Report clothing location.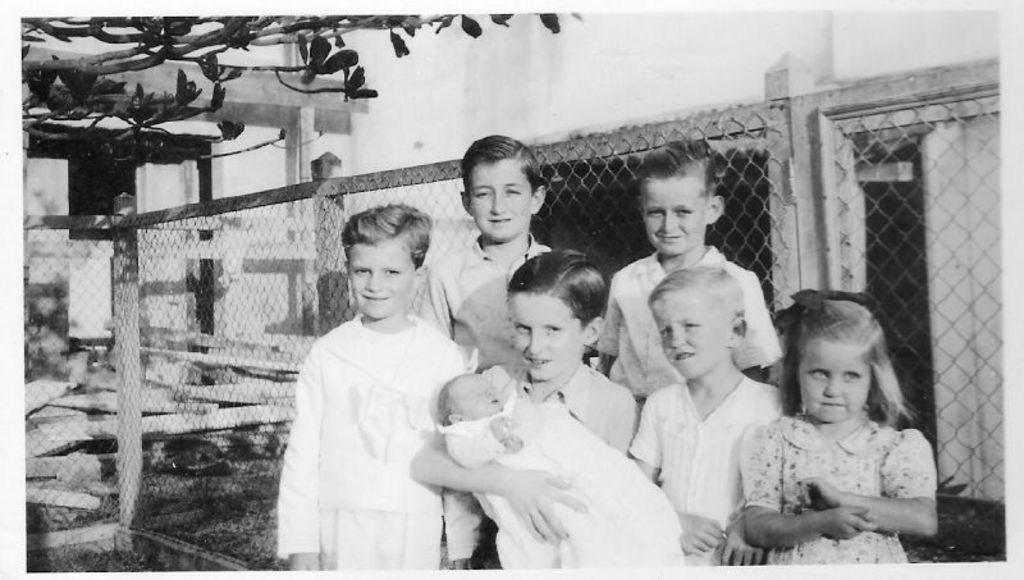
Report: 751, 428, 956, 577.
